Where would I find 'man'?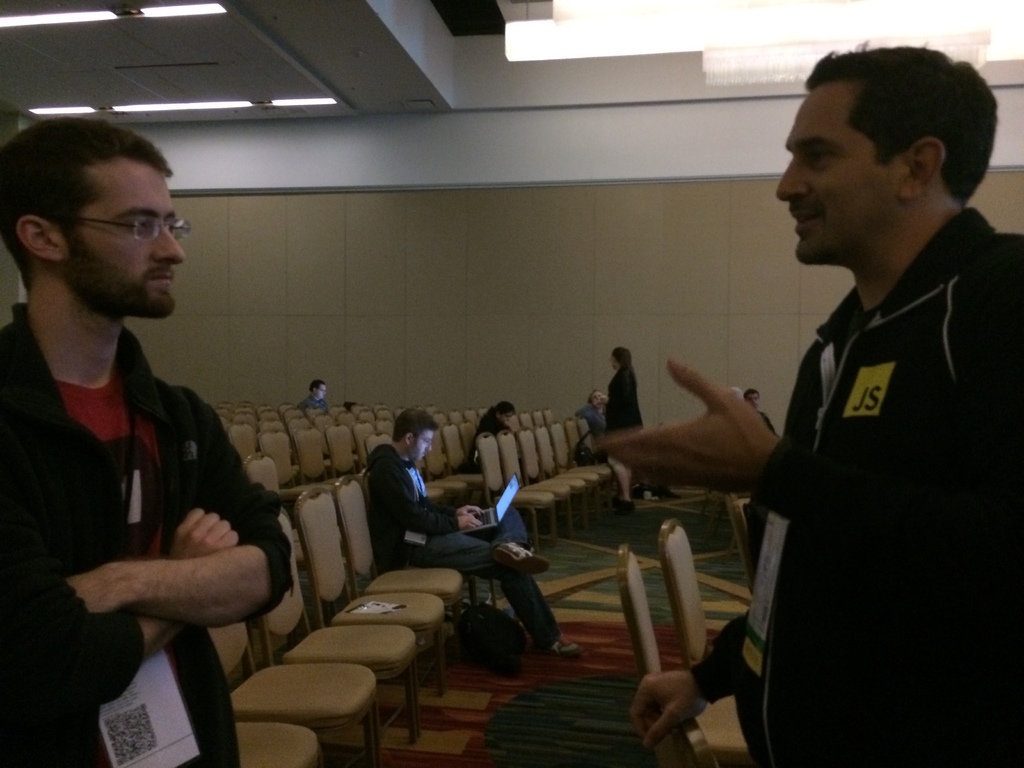
At box=[743, 385, 783, 435].
